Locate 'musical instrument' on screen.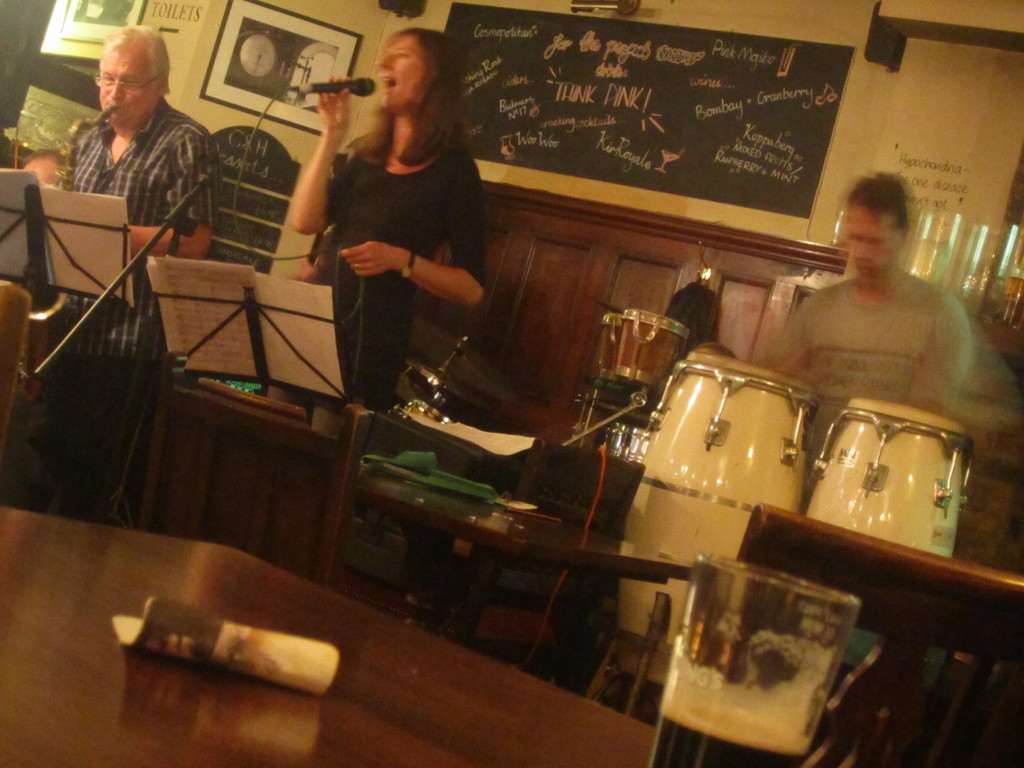
On screen at (18,94,121,401).
